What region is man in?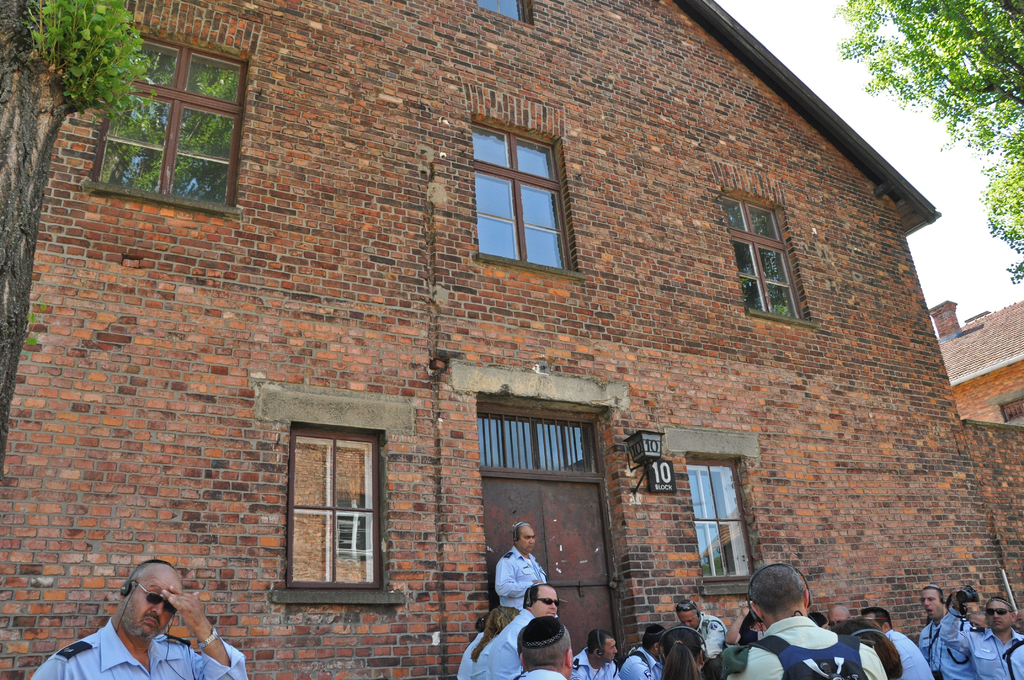
<box>29,560,250,679</box>.
